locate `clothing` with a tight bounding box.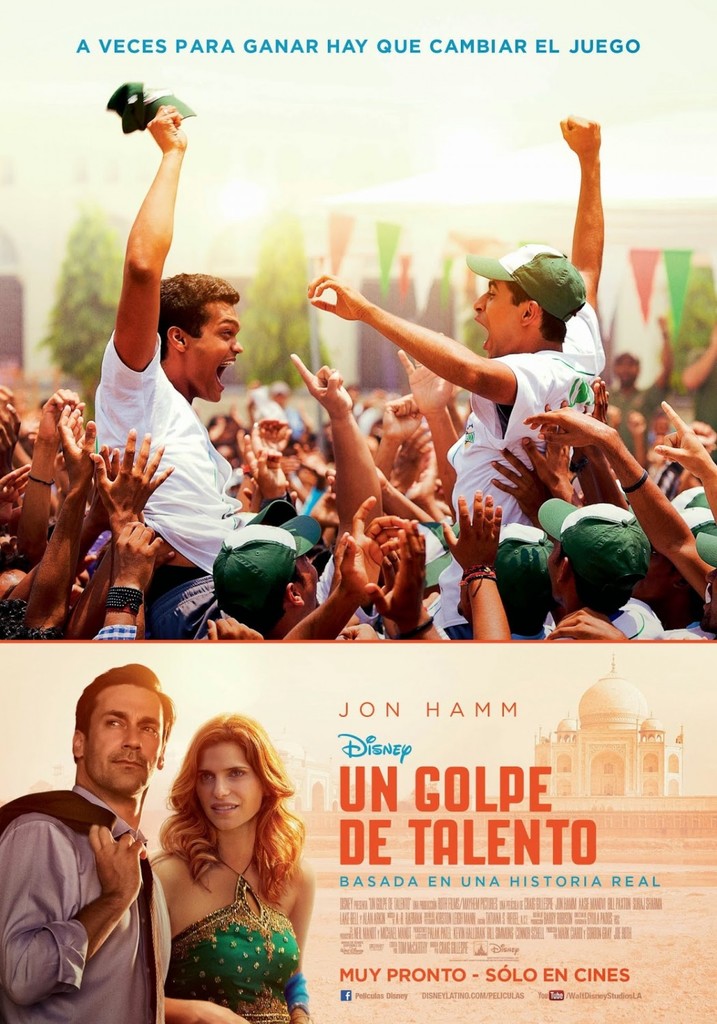
pyautogui.locateOnScreen(11, 752, 158, 1021).
